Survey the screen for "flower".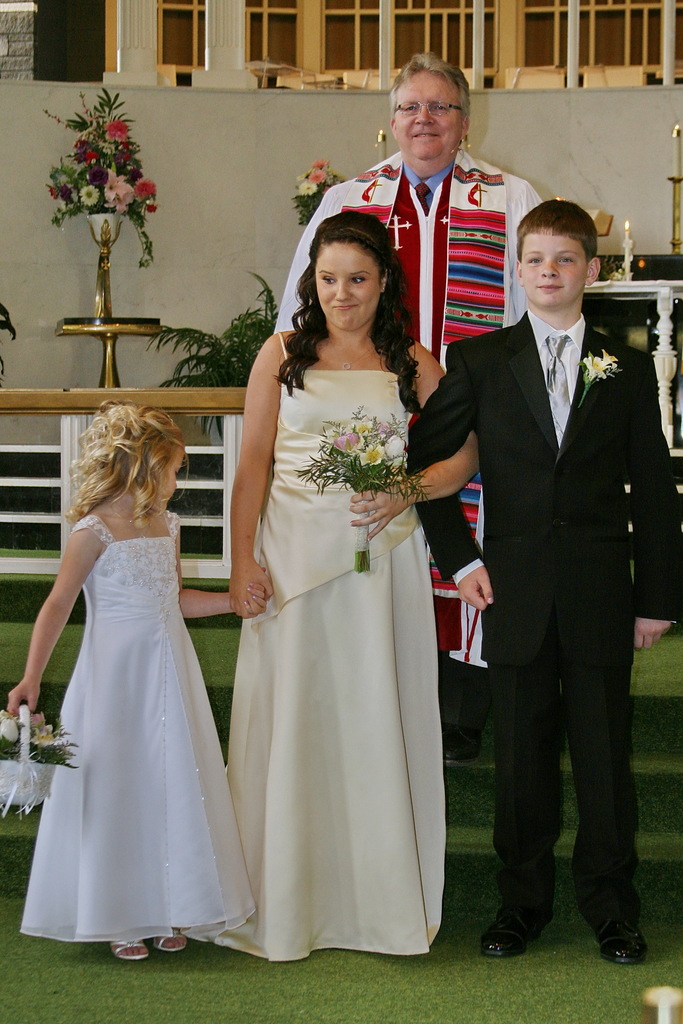
Survey found: crop(581, 354, 611, 381).
